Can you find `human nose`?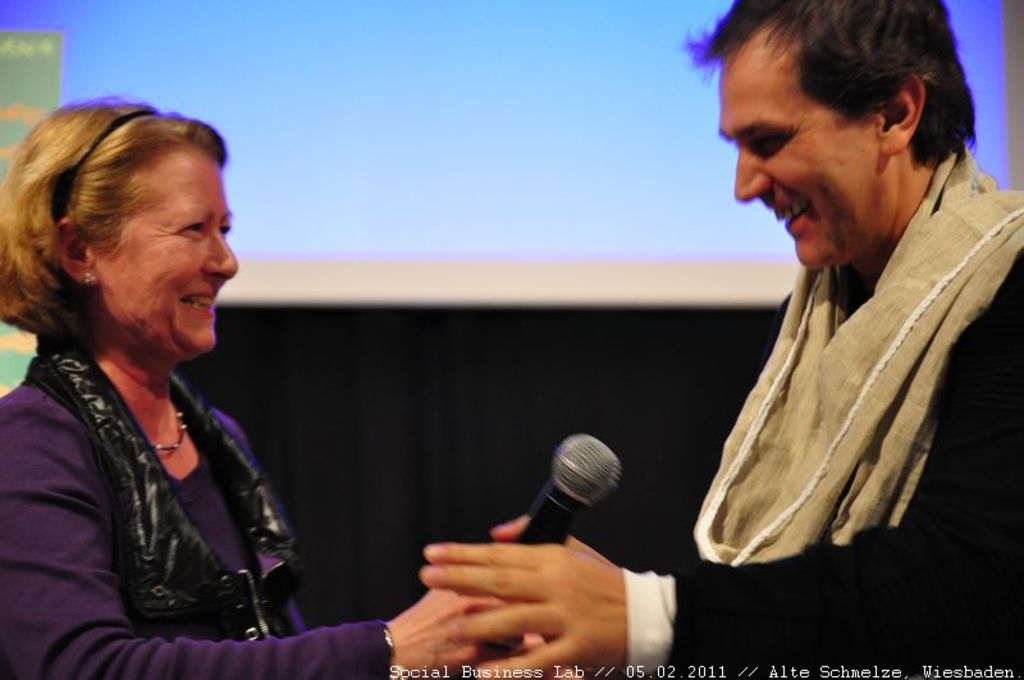
Yes, bounding box: (left=732, top=154, right=771, bottom=198).
